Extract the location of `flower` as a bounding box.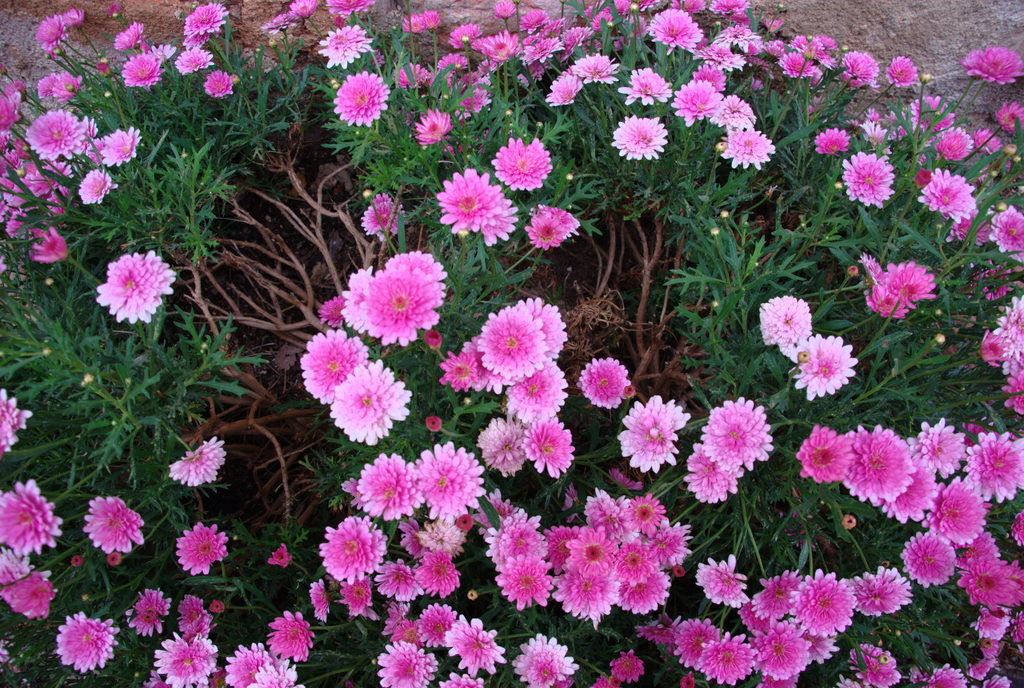
(181,0,231,33).
